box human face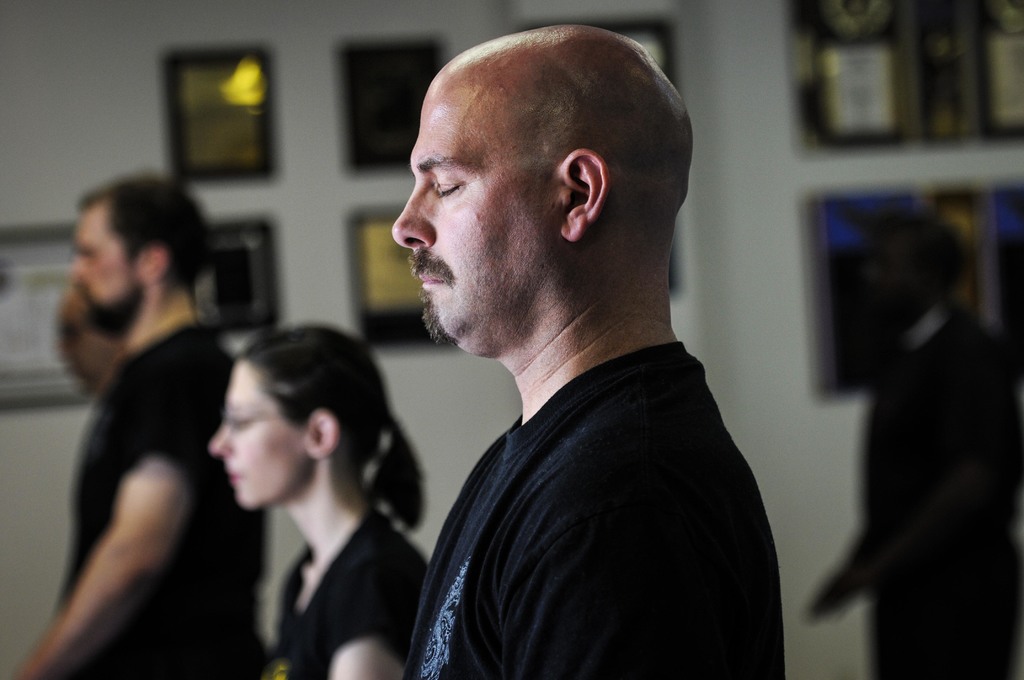
<region>70, 208, 147, 330</region>
